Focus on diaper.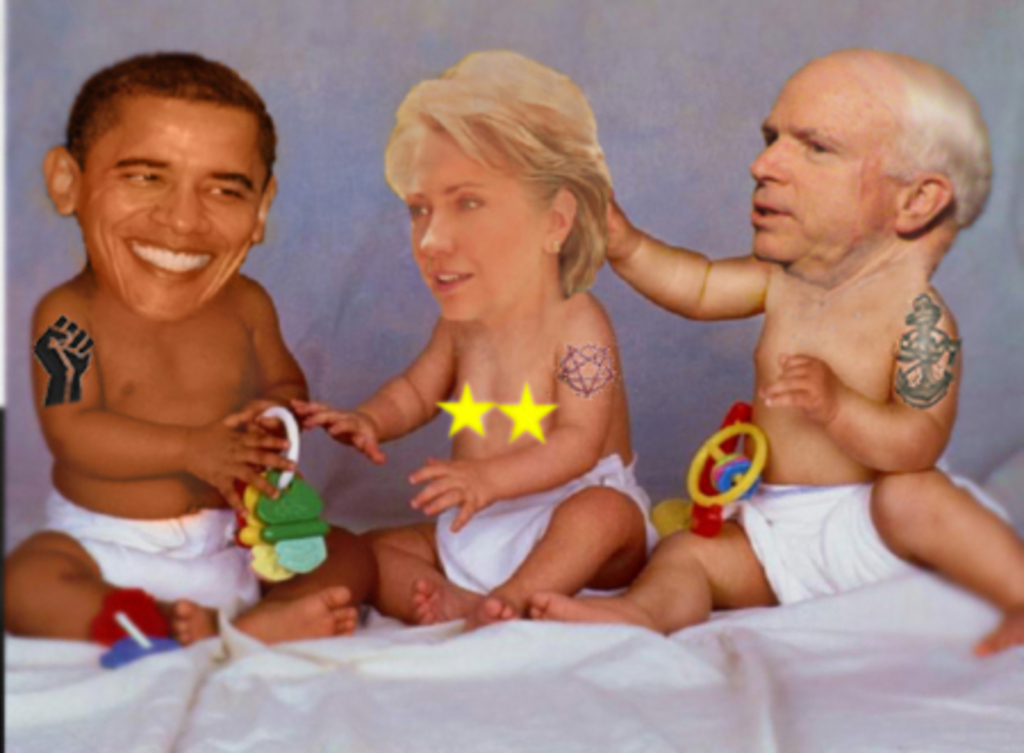
Focused at Rect(43, 489, 255, 619).
